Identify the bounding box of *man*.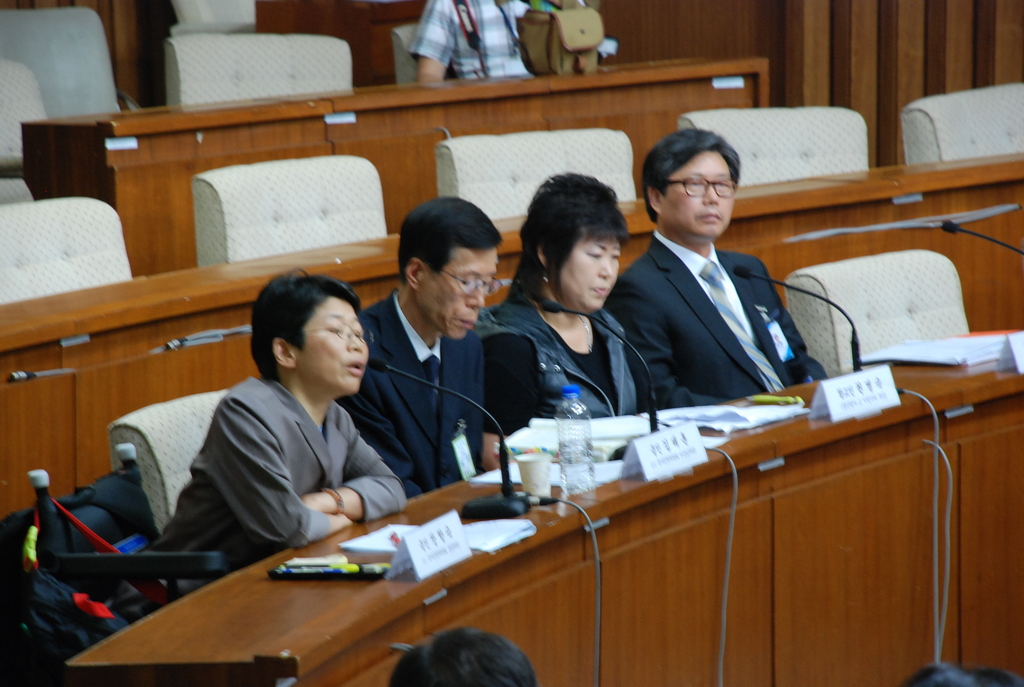
rect(410, 0, 612, 87).
